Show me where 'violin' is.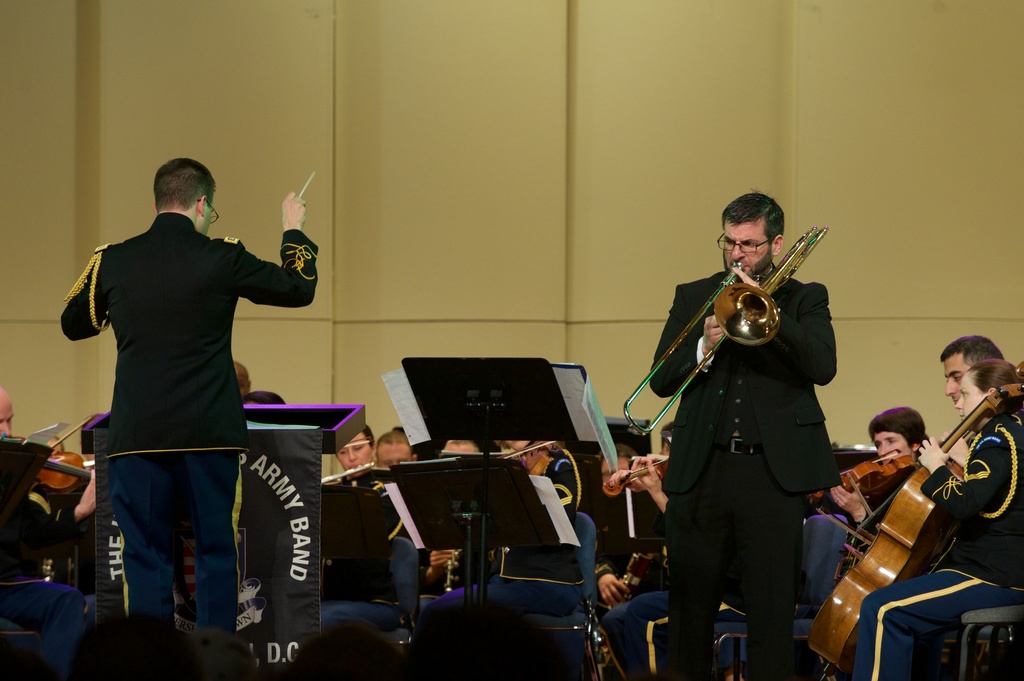
'violin' is at <region>42, 421, 99, 495</region>.
